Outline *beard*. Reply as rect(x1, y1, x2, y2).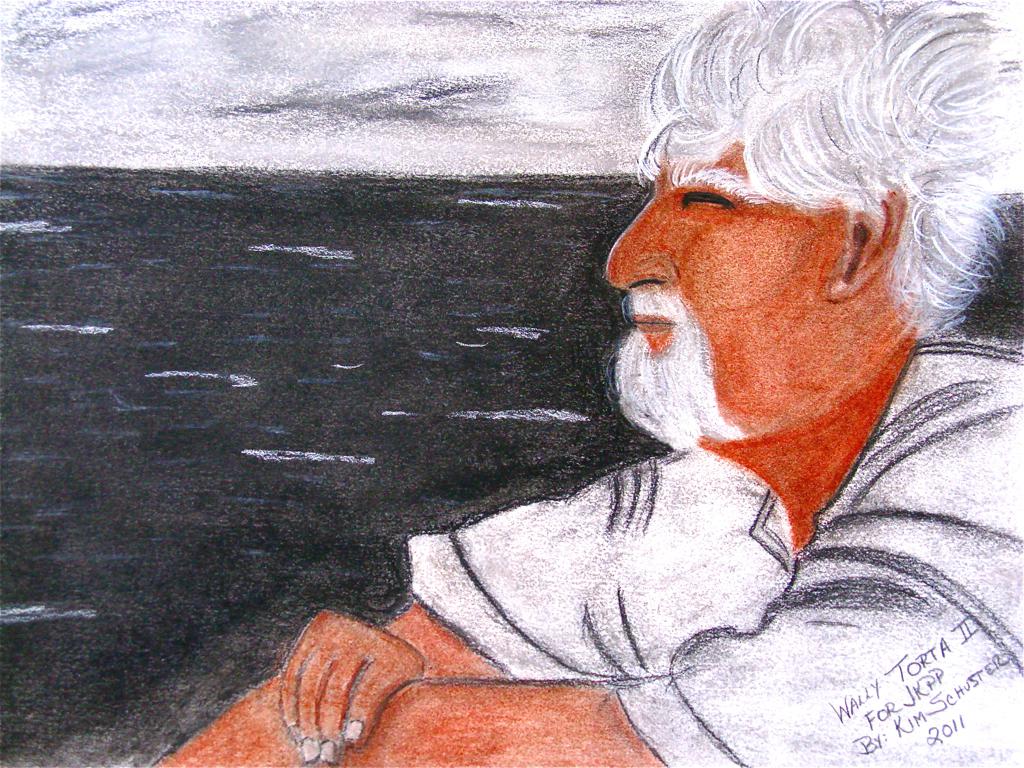
rect(600, 289, 742, 457).
